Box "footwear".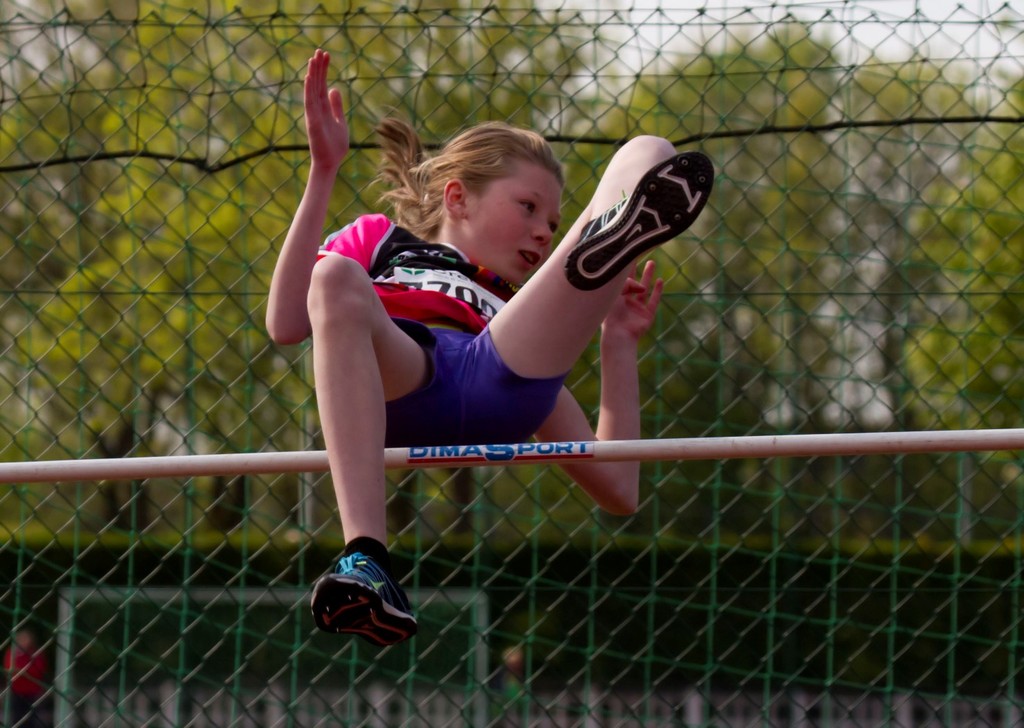
region(309, 551, 418, 651).
